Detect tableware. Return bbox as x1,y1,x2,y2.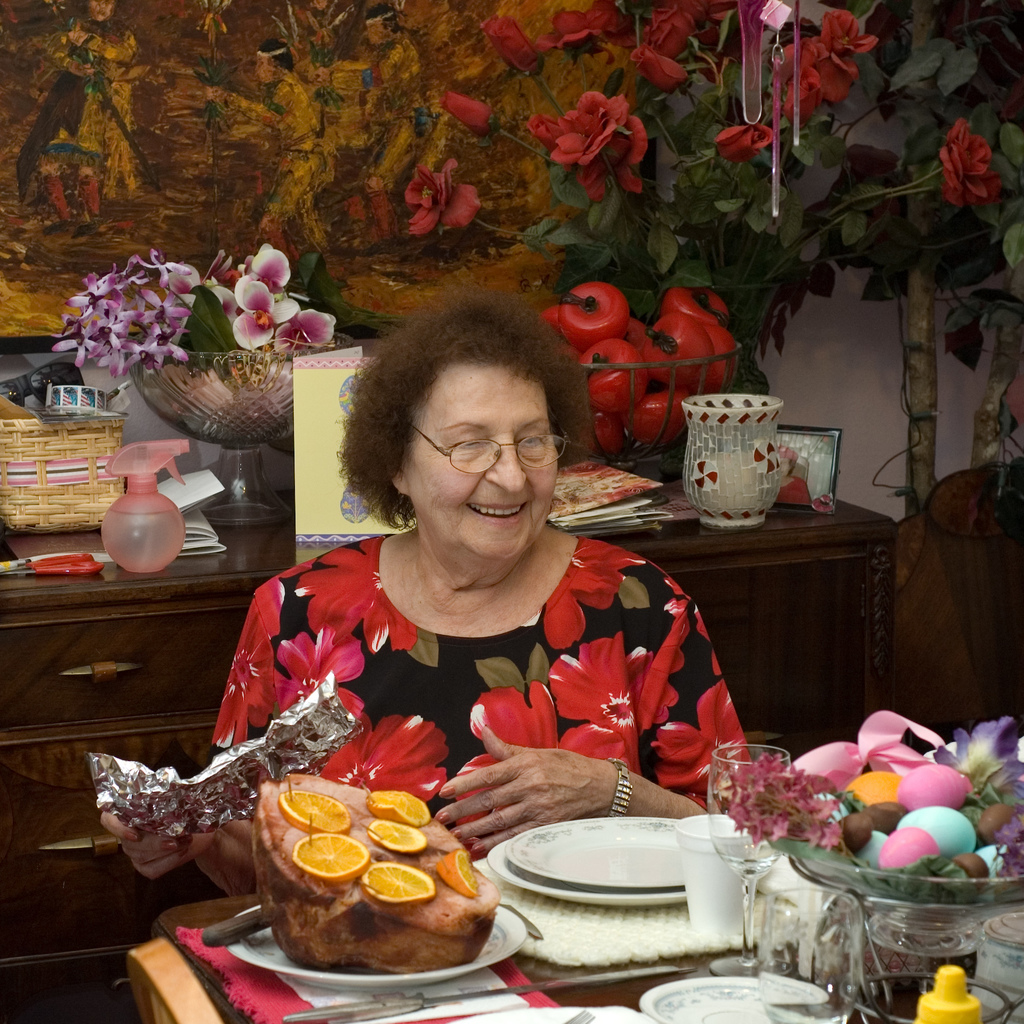
707,742,795,896.
